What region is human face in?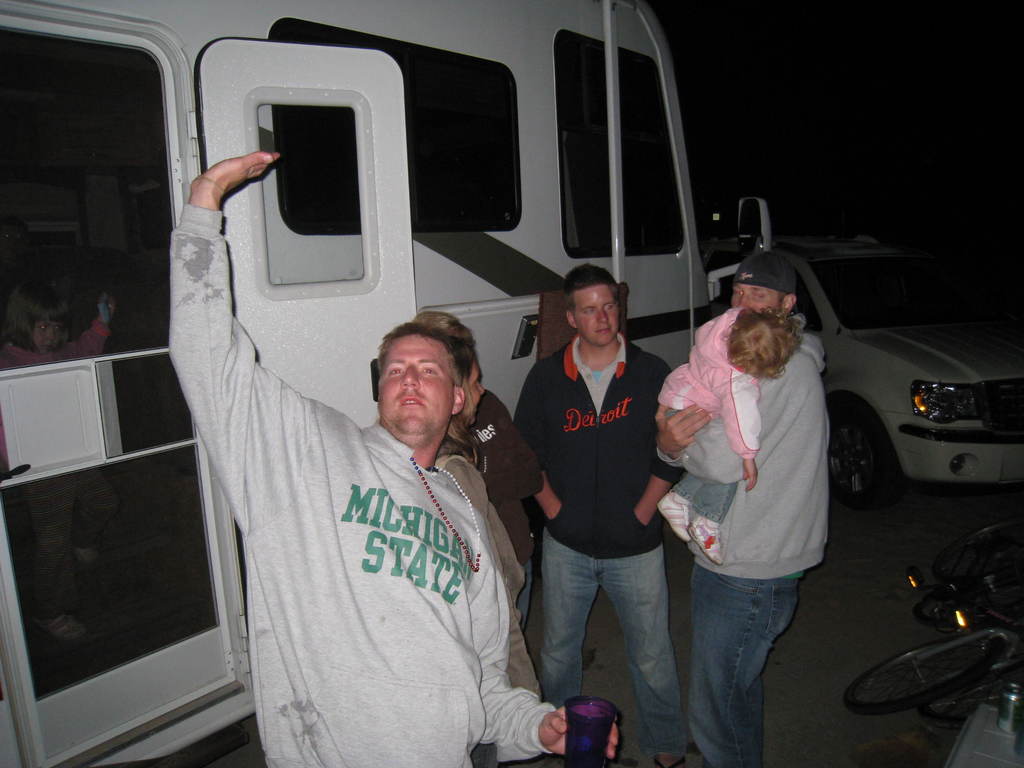
(37,319,65,351).
